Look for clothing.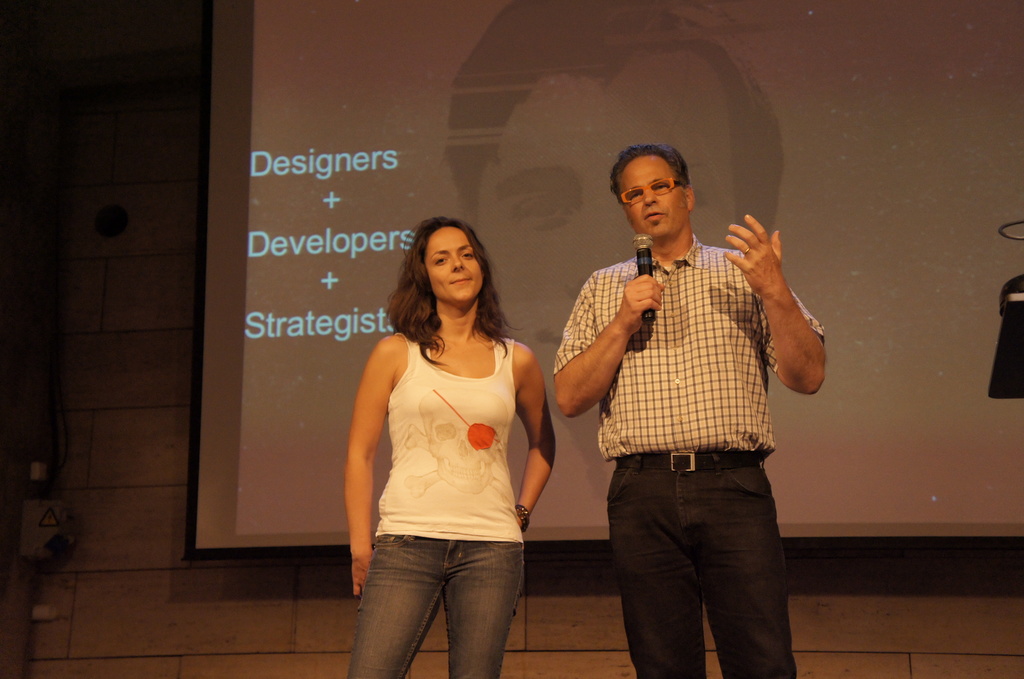
Found: 345 327 524 678.
